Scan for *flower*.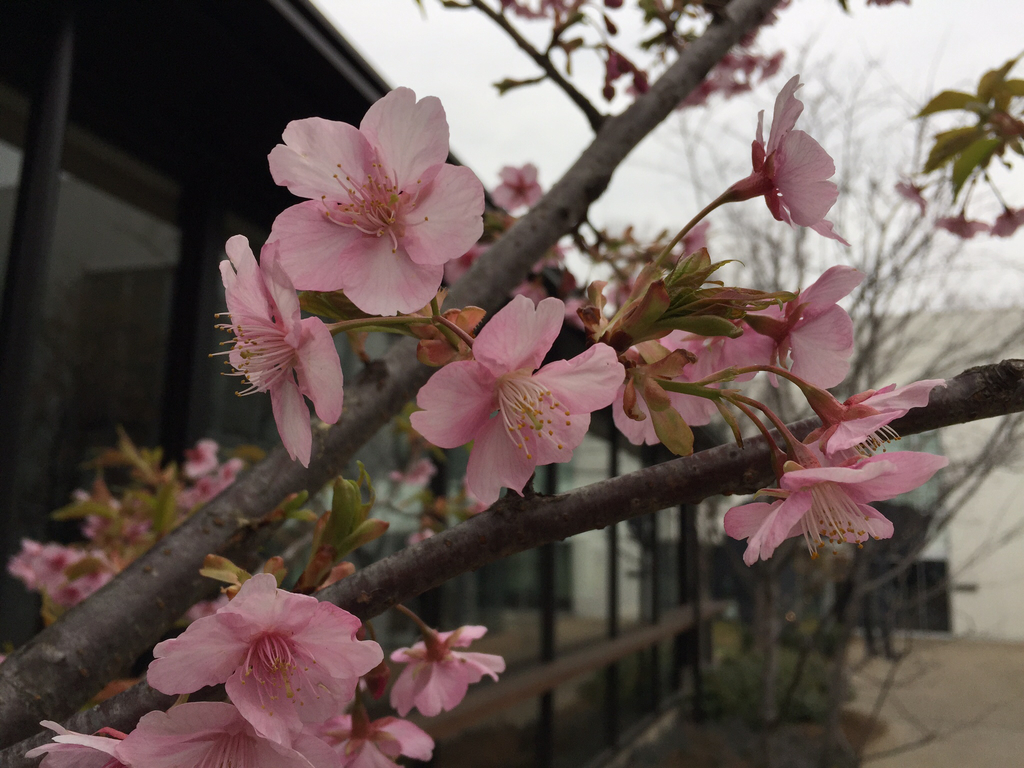
Scan result: <bbox>214, 233, 340, 460</bbox>.
